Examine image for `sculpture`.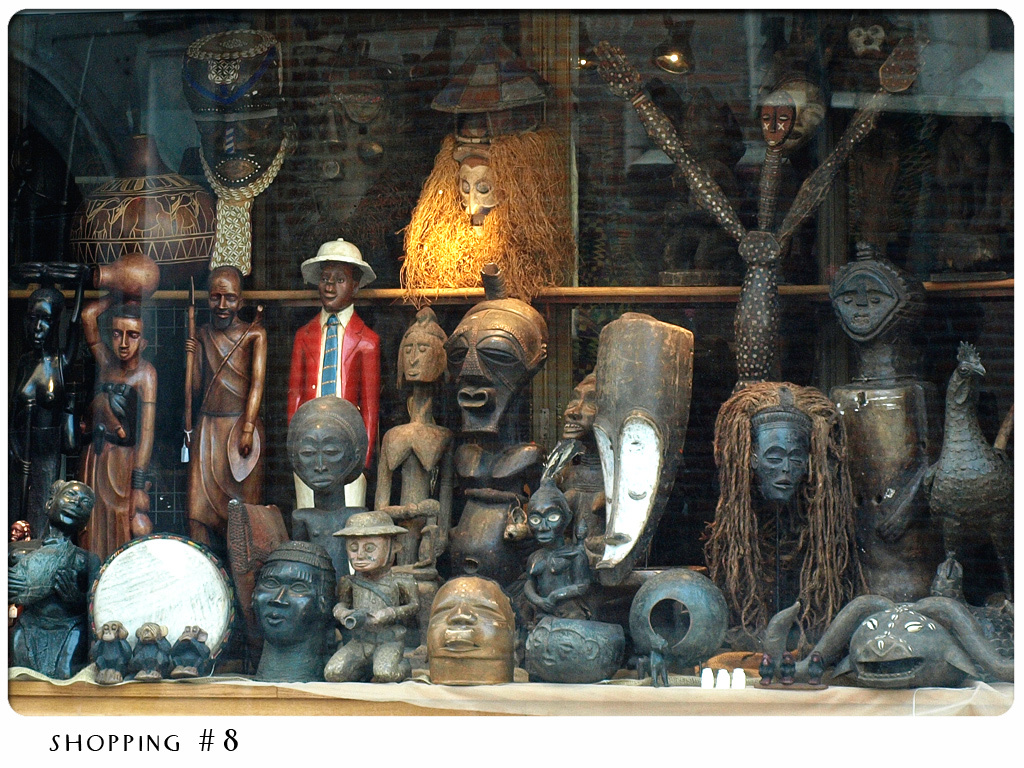
Examination result: {"left": 528, "top": 620, "right": 631, "bottom": 674}.
